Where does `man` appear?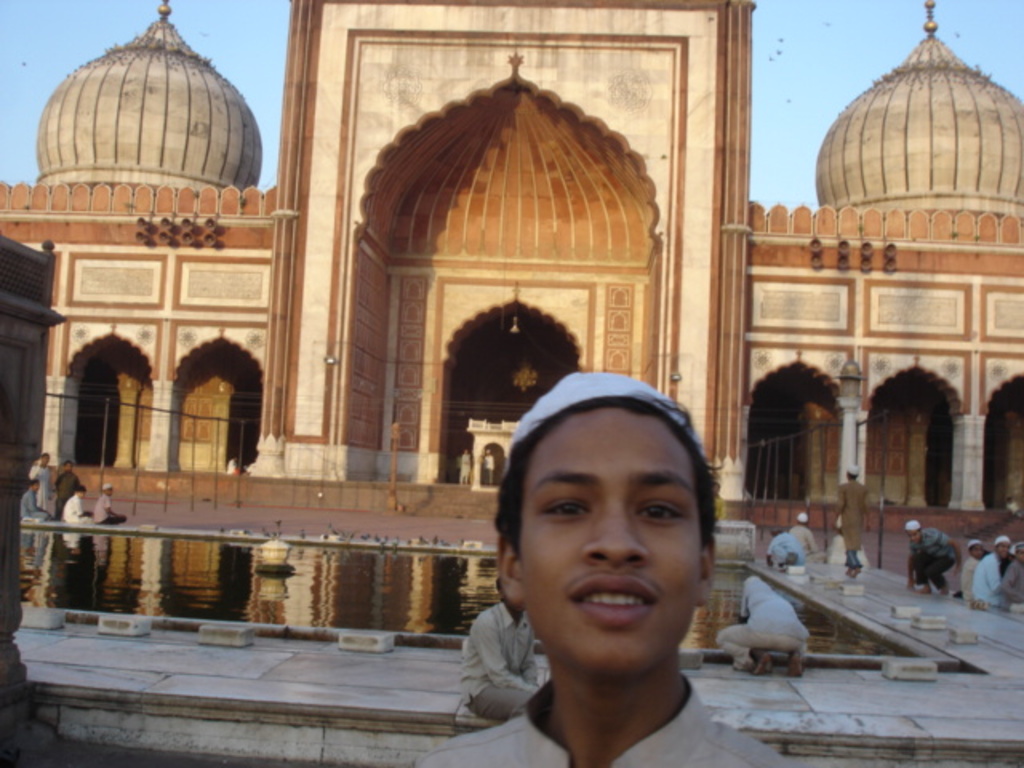
Appears at [left=709, top=573, right=811, bottom=674].
